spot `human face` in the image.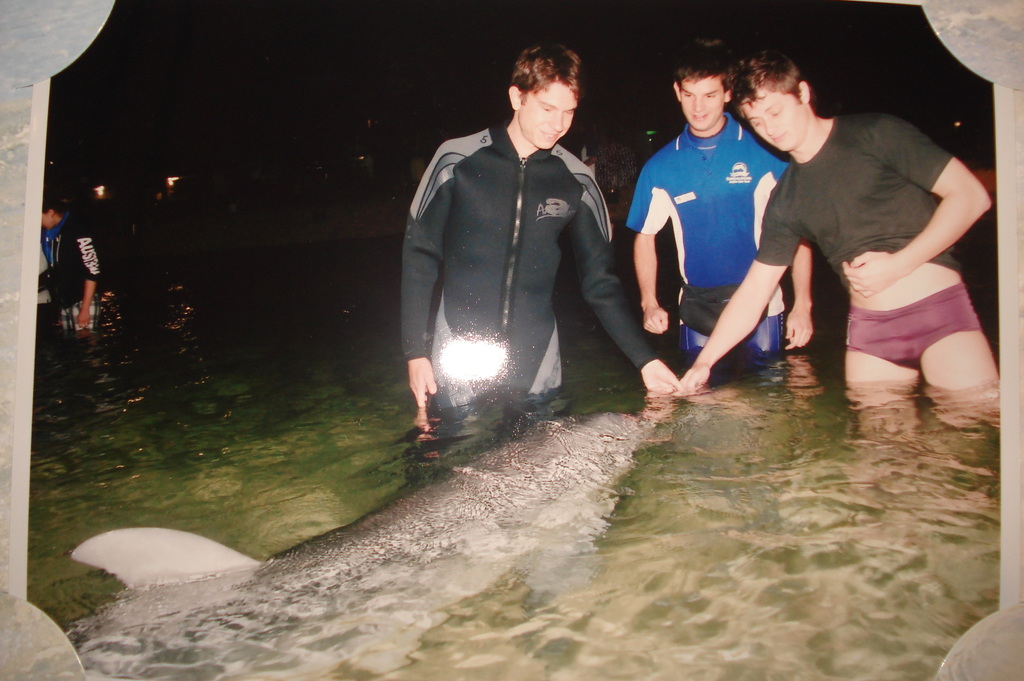
`human face` found at locate(742, 92, 806, 151).
